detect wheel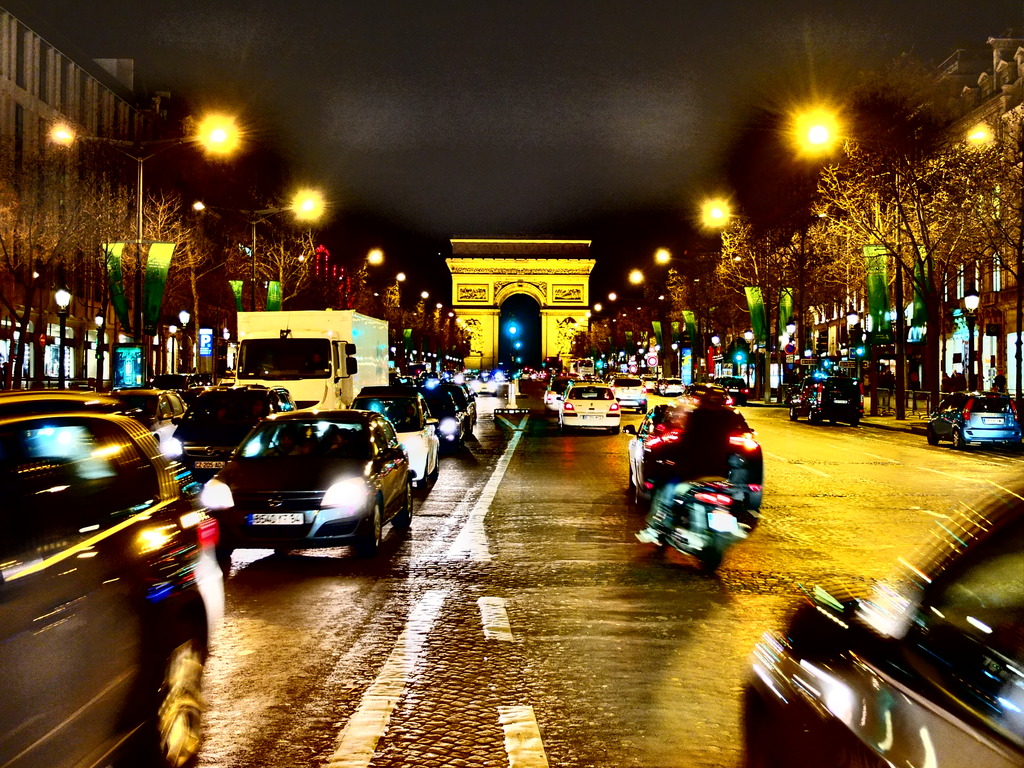
select_region(611, 425, 620, 435)
